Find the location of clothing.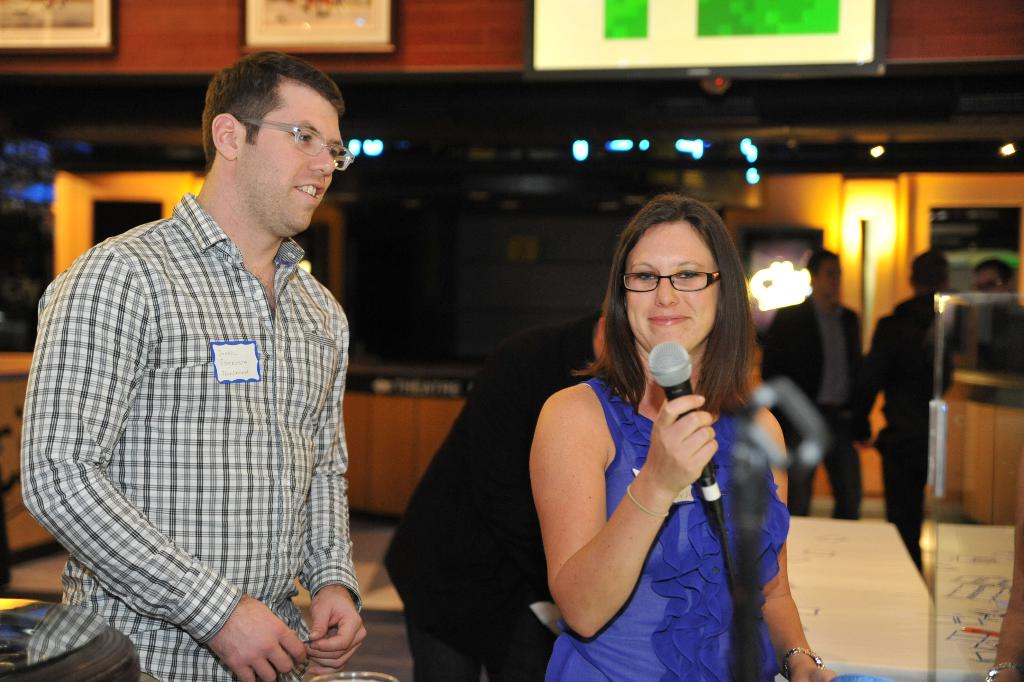
Location: locate(550, 372, 801, 681).
